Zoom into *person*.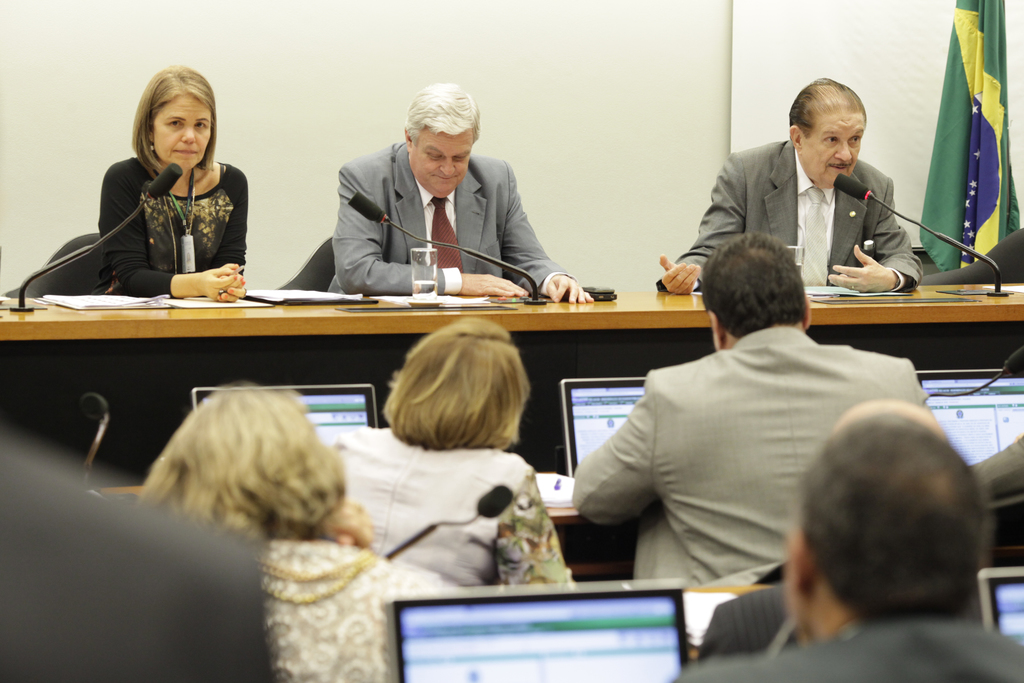
Zoom target: box(127, 380, 462, 682).
